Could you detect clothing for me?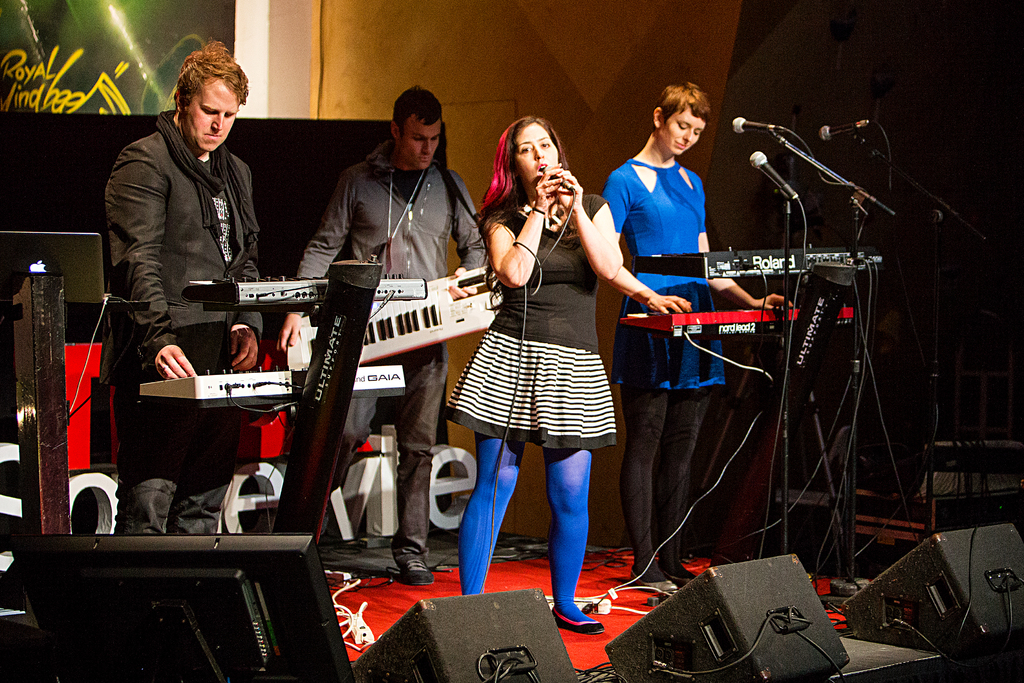
Detection result: region(473, 151, 615, 444).
